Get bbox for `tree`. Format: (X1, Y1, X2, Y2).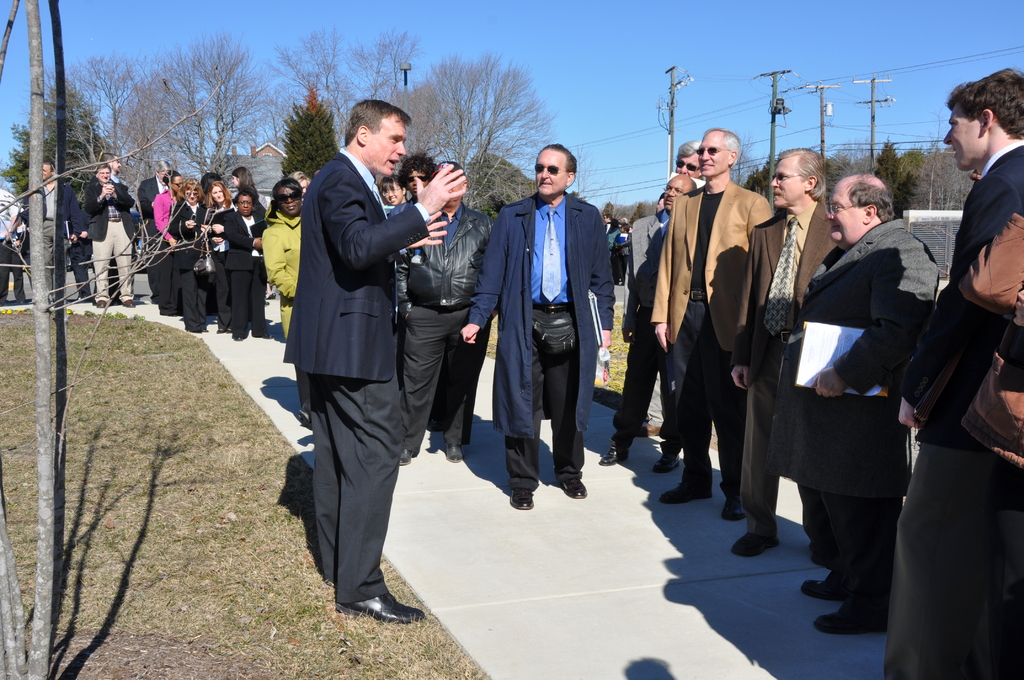
(725, 137, 750, 181).
